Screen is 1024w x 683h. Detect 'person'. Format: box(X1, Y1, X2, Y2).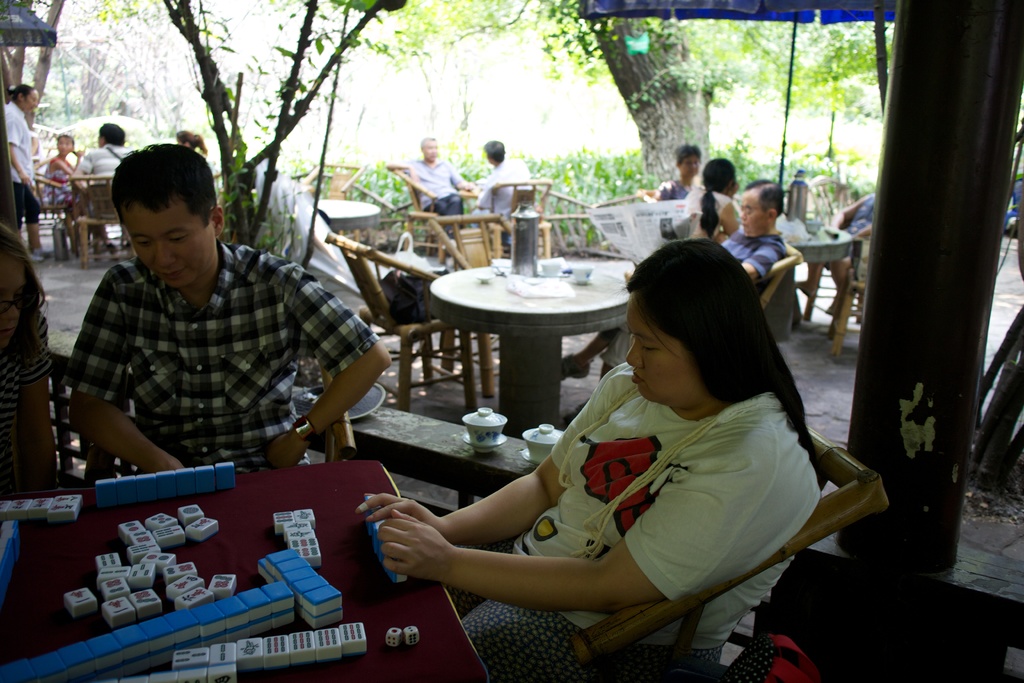
box(385, 134, 473, 232).
